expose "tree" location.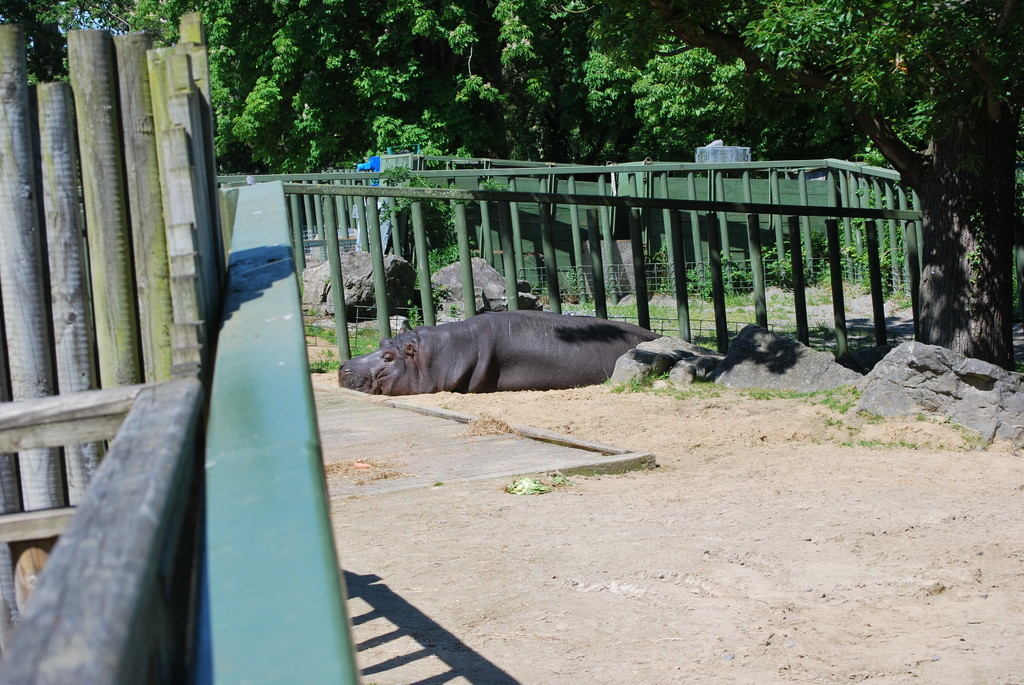
Exposed at crop(0, 0, 516, 274).
